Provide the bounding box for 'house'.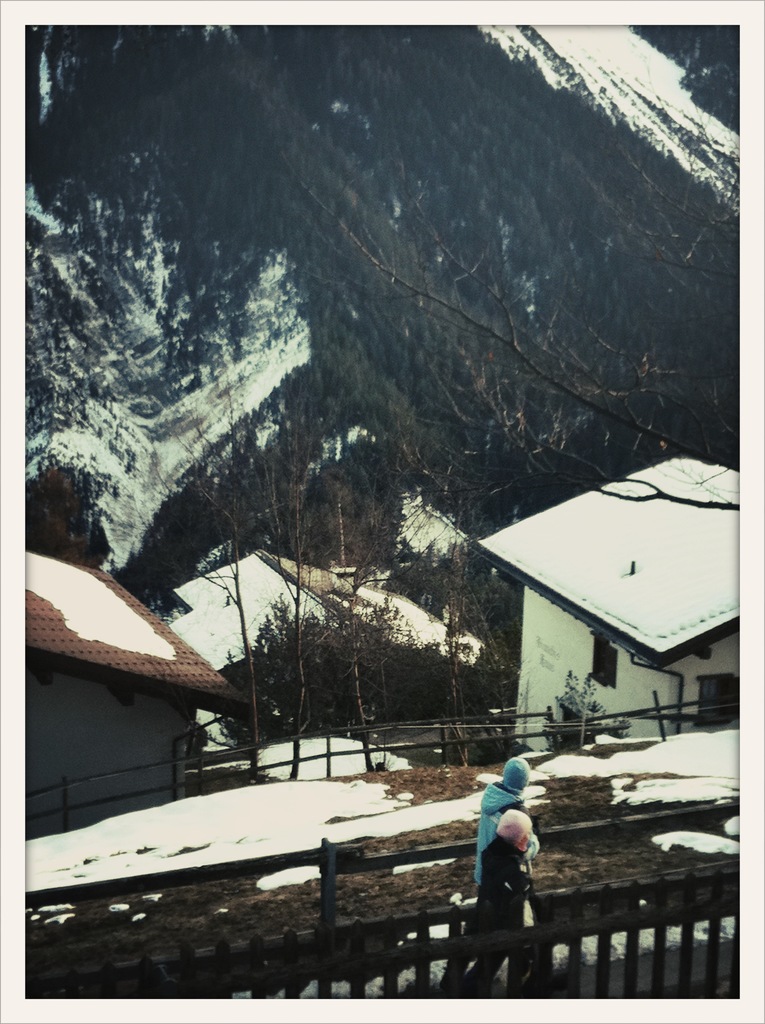
<box>446,440,743,786</box>.
